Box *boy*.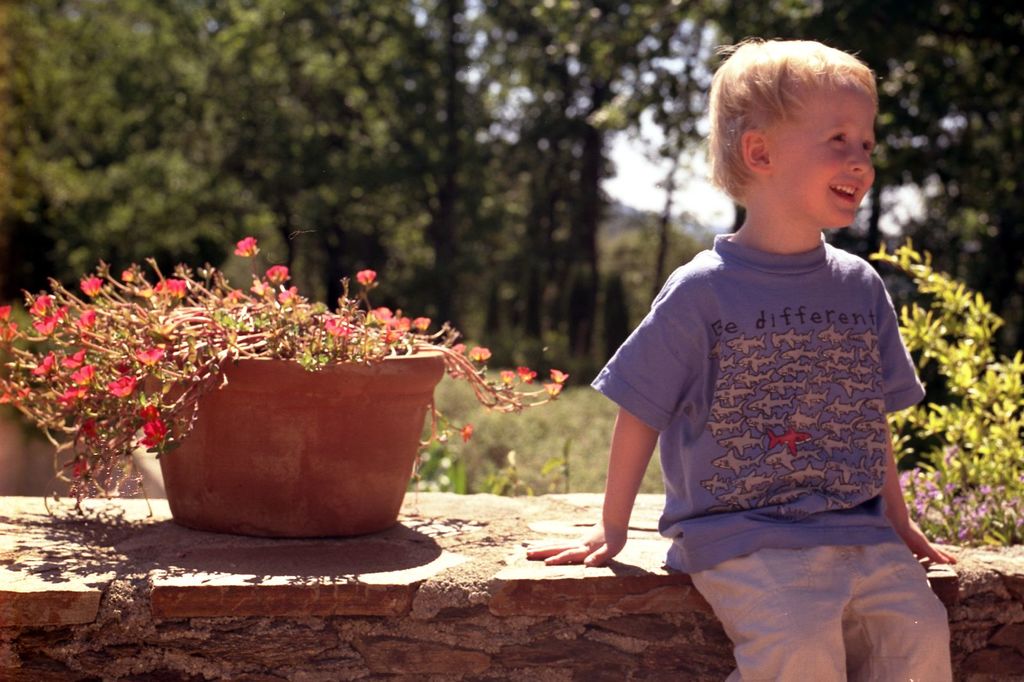
{"left": 522, "top": 36, "right": 961, "bottom": 681}.
